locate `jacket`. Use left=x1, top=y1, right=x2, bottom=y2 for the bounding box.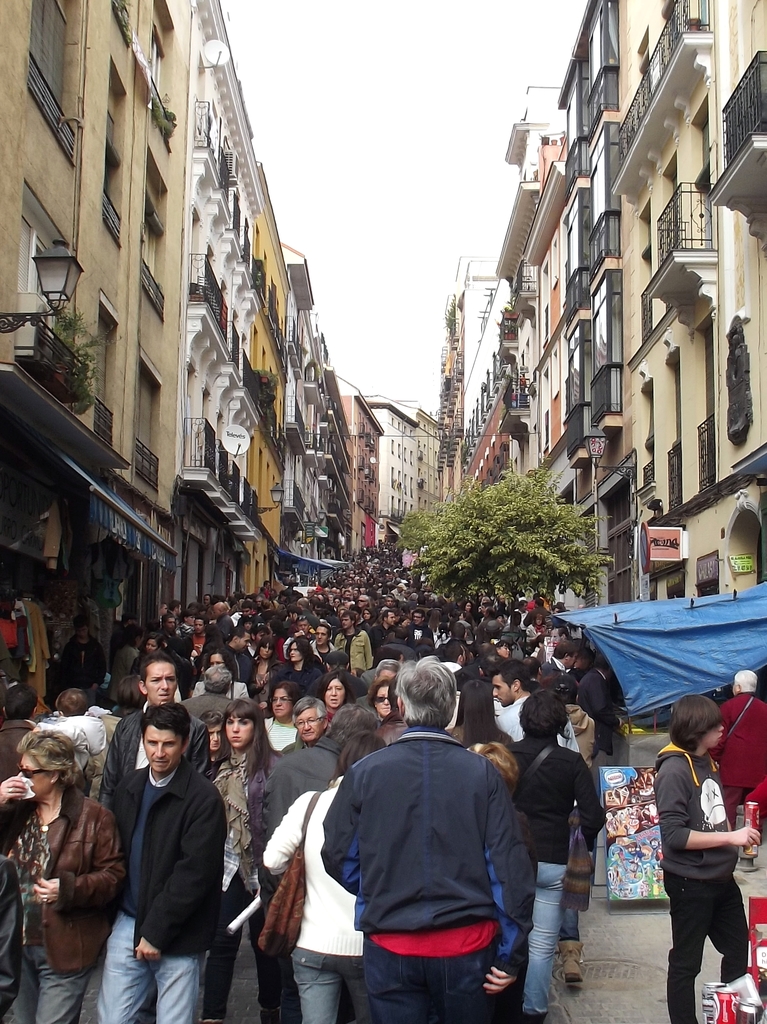
left=645, top=740, right=736, bottom=888.
